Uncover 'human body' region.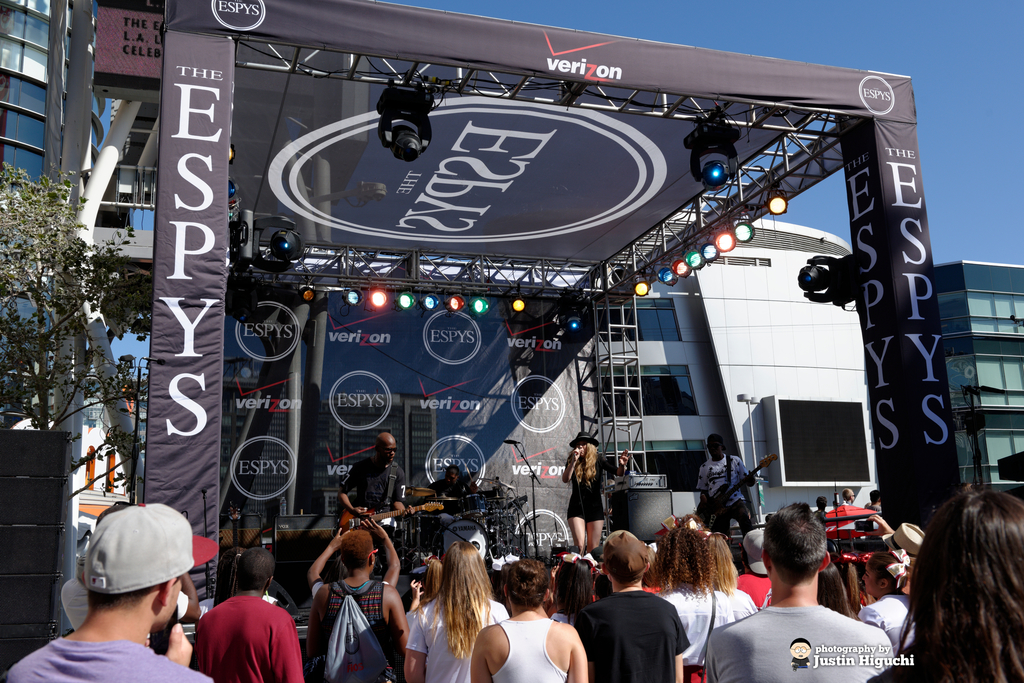
Uncovered: box(335, 433, 409, 515).
